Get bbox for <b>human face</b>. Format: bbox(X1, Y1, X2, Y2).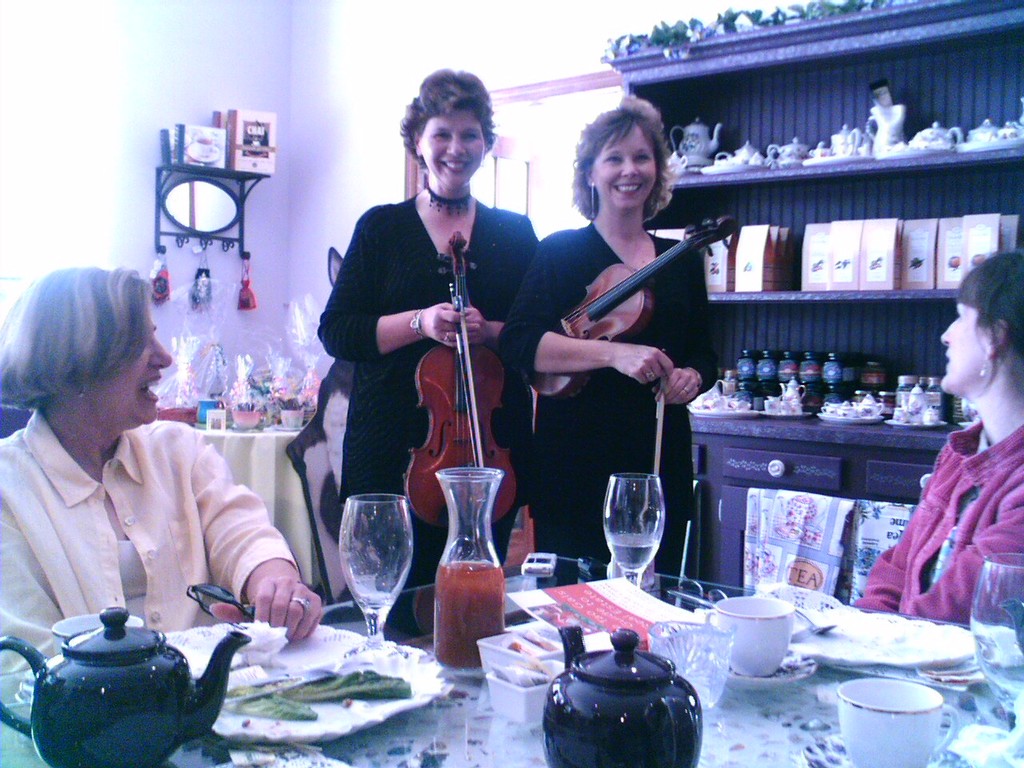
bbox(936, 302, 992, 412).
